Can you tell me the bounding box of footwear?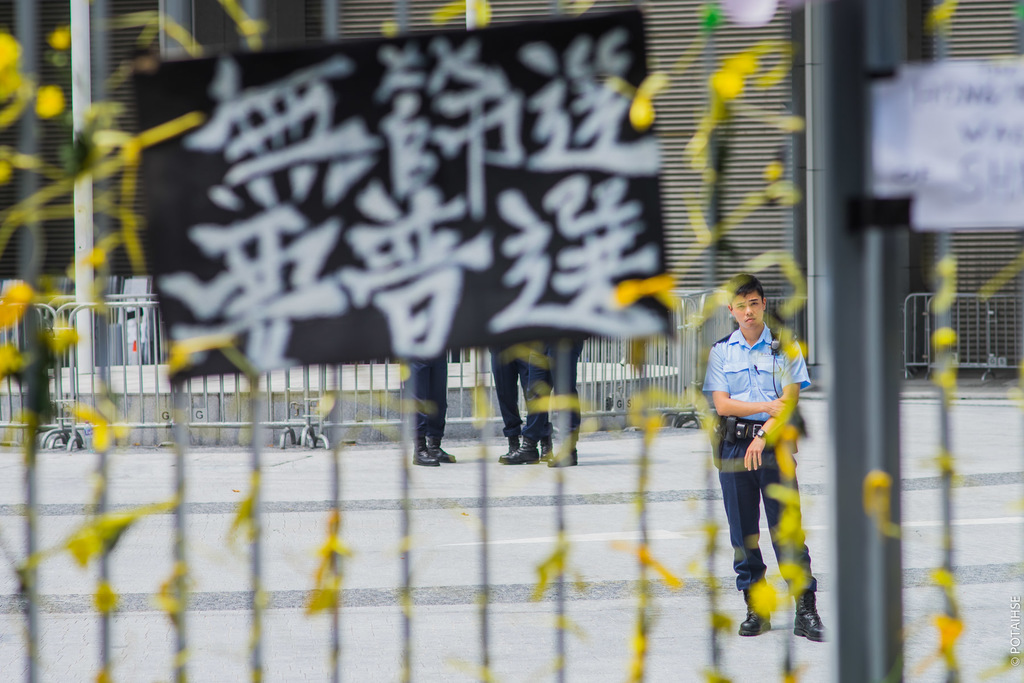
413,443,437,465.
